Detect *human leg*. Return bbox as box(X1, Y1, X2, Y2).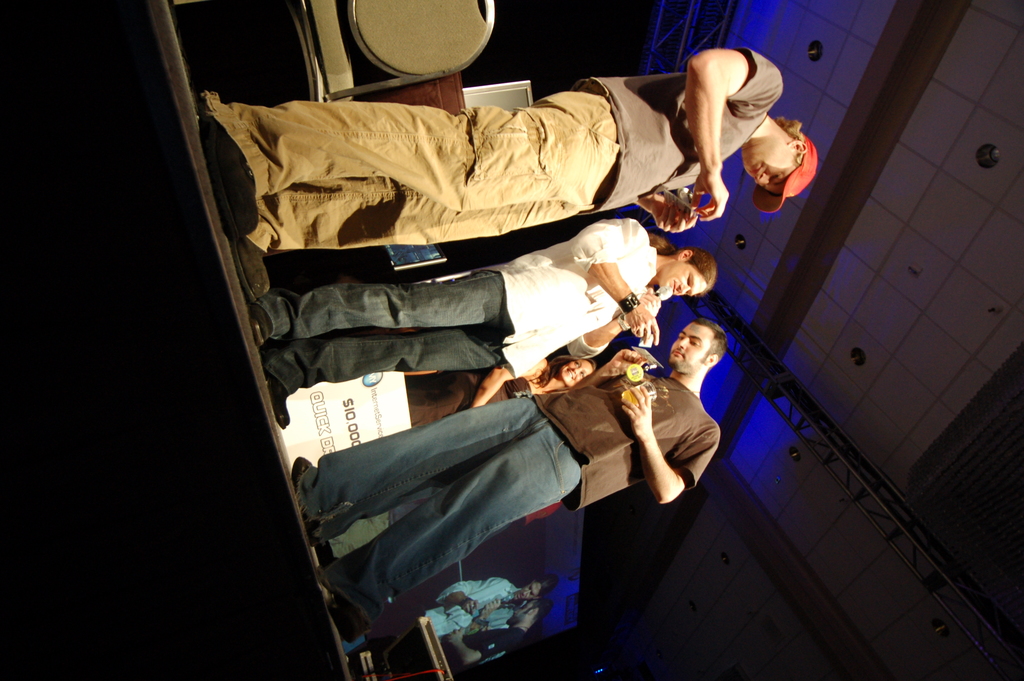
box(323, 420, 583, 645).
